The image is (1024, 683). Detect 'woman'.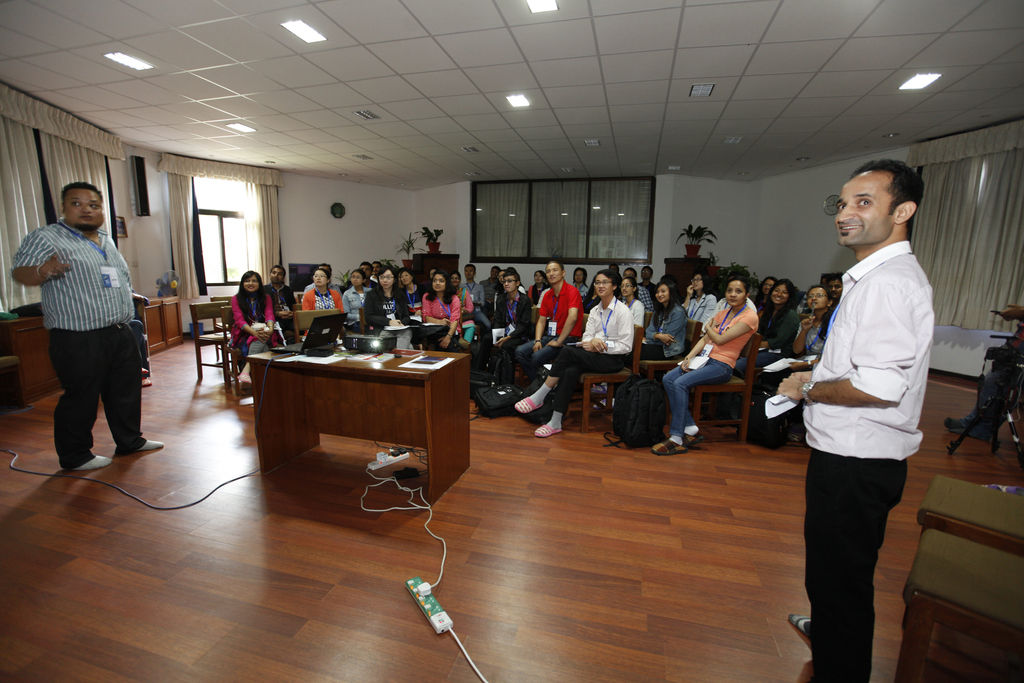
Detection: select_region(364, 265, 415, 347).
